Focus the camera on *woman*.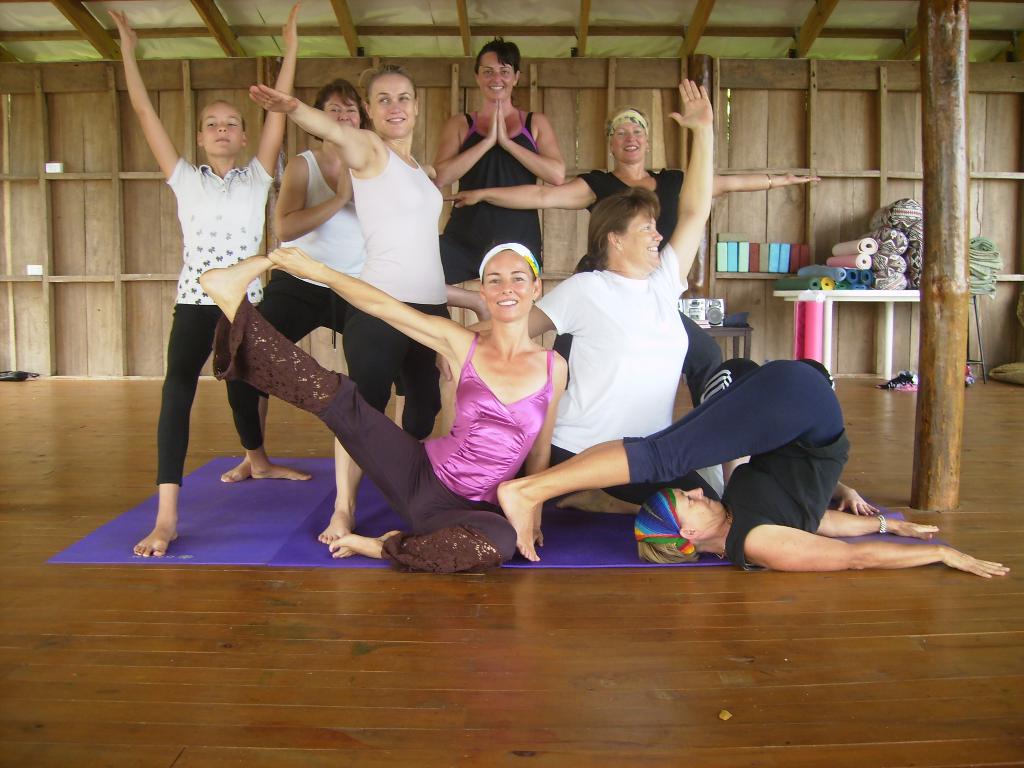
Focus region: x1=433 y1=74 x2=715 y2=512.
